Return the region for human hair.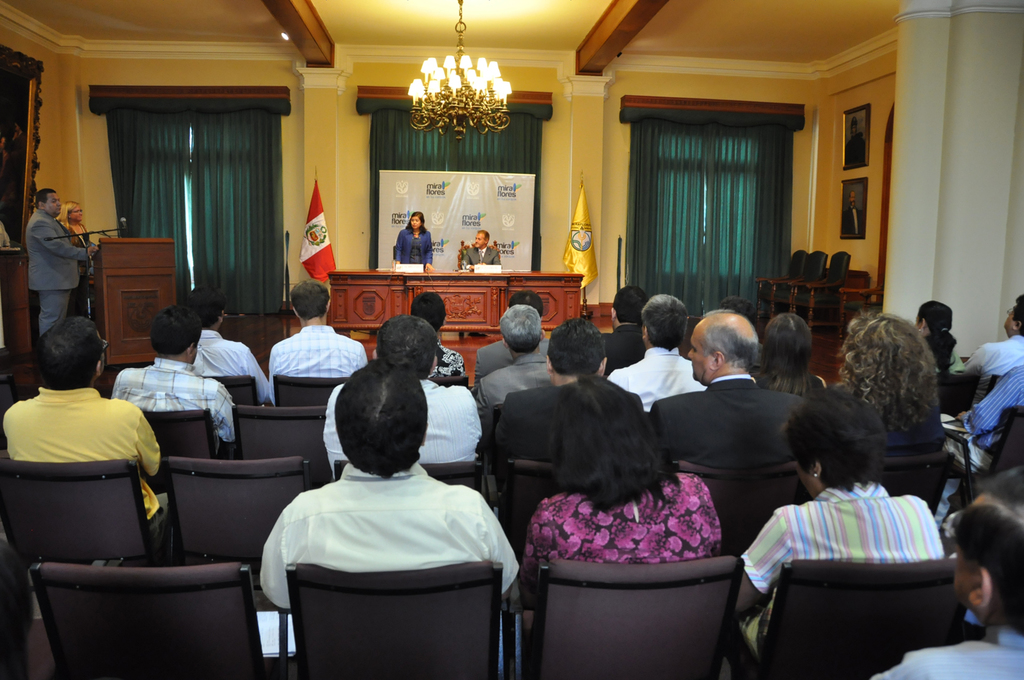
bbox(506, 289, 545, 315).
